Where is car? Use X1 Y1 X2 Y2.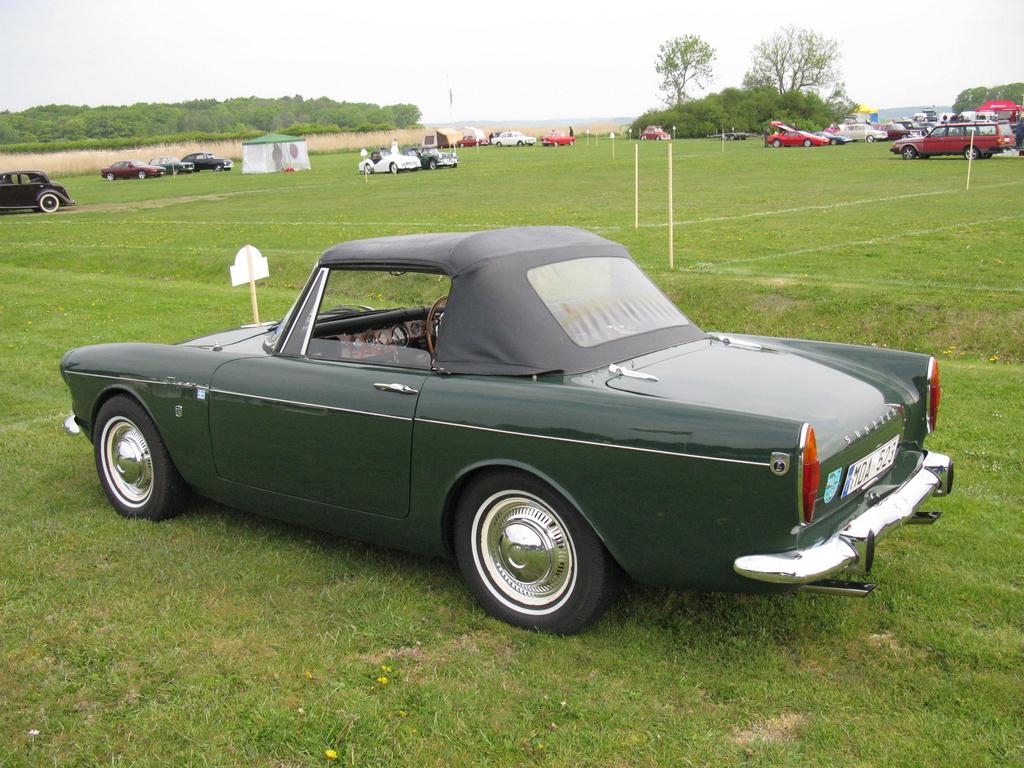
0 169 75 214.
